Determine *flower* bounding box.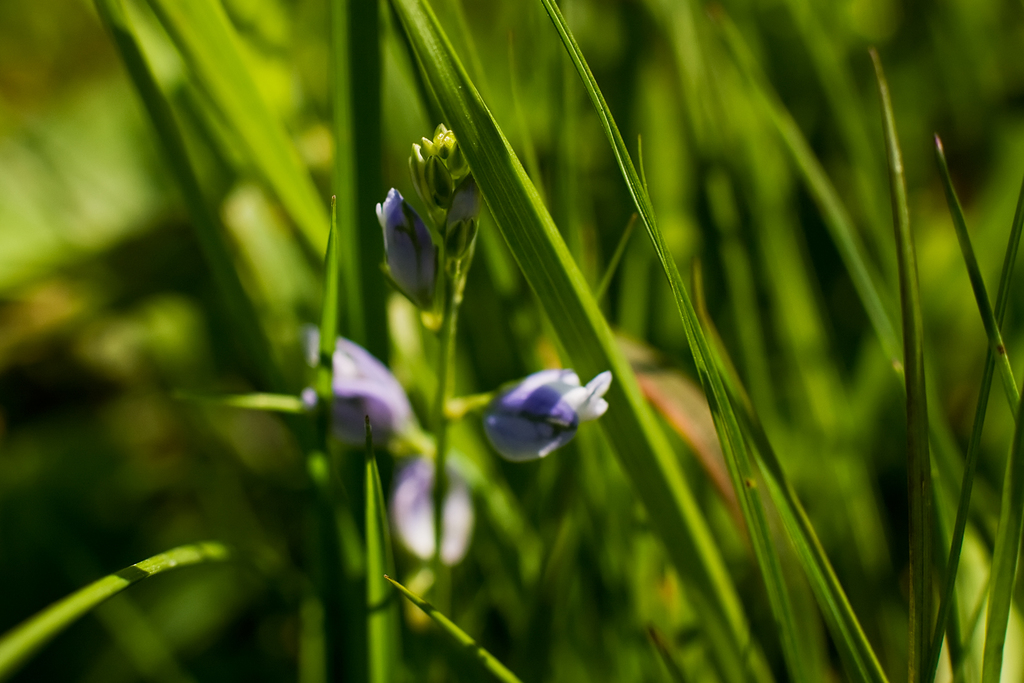
Determined: <region>299, 330, 425, 447</region>.
